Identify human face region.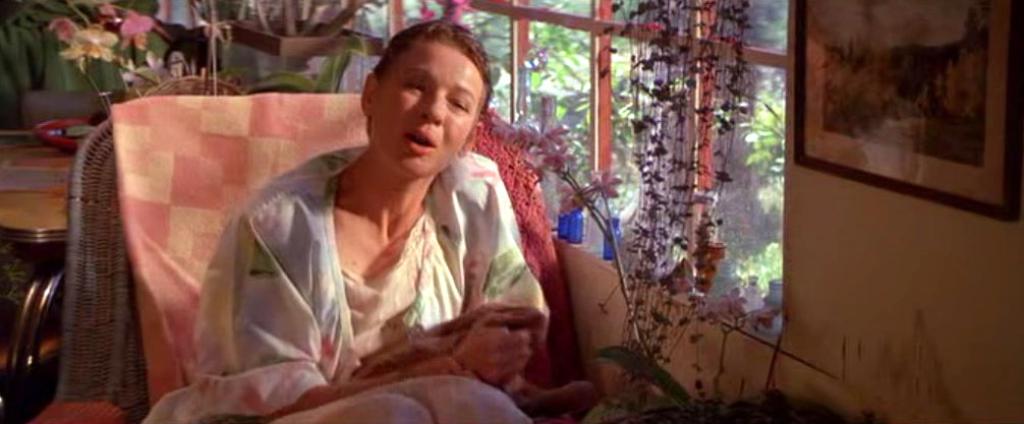
Region: left=364, top=29, right=488, bottom=177.
